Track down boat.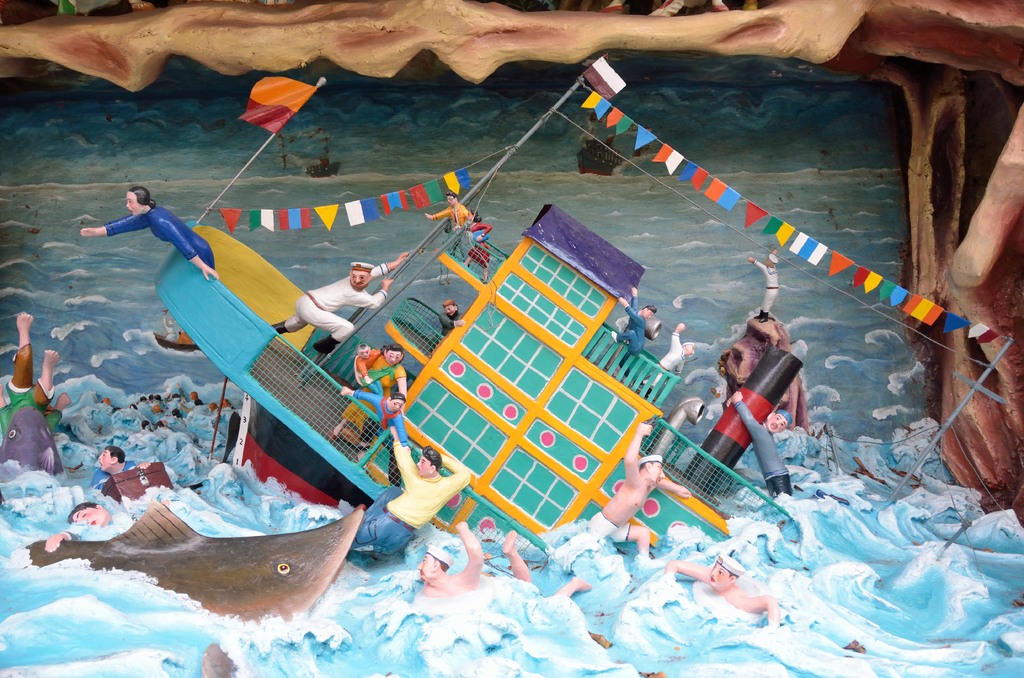
Tracked to crop(164, 39, 998, 598).
